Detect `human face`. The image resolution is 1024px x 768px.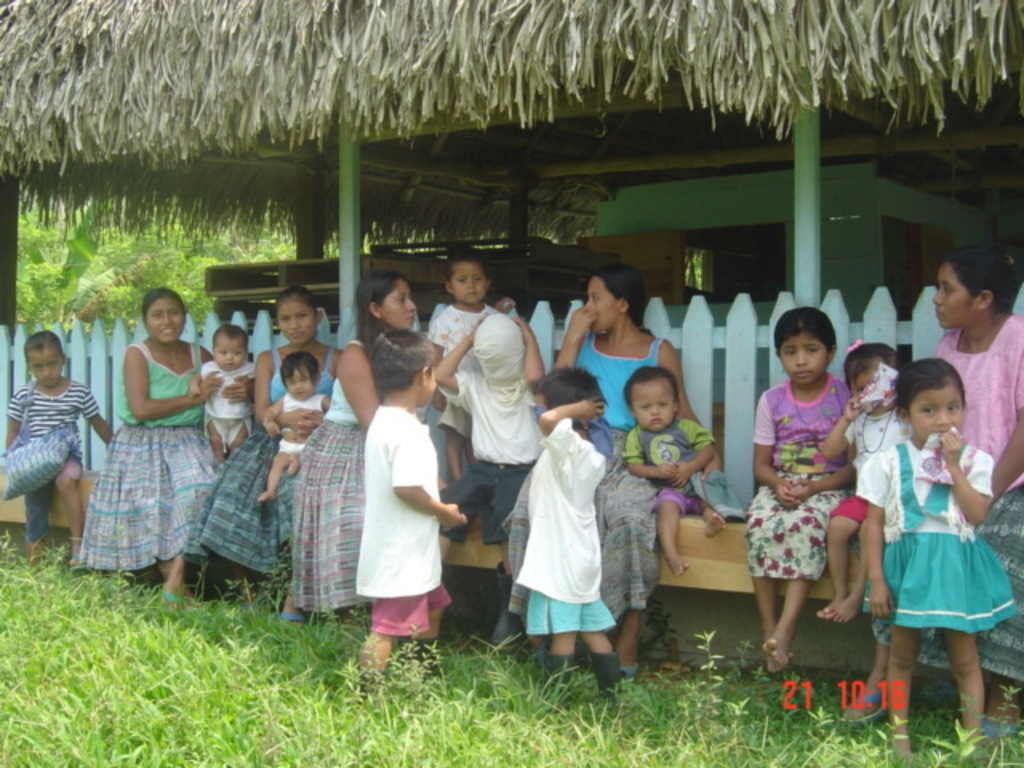
bbox(213, 333, 245, 368).
